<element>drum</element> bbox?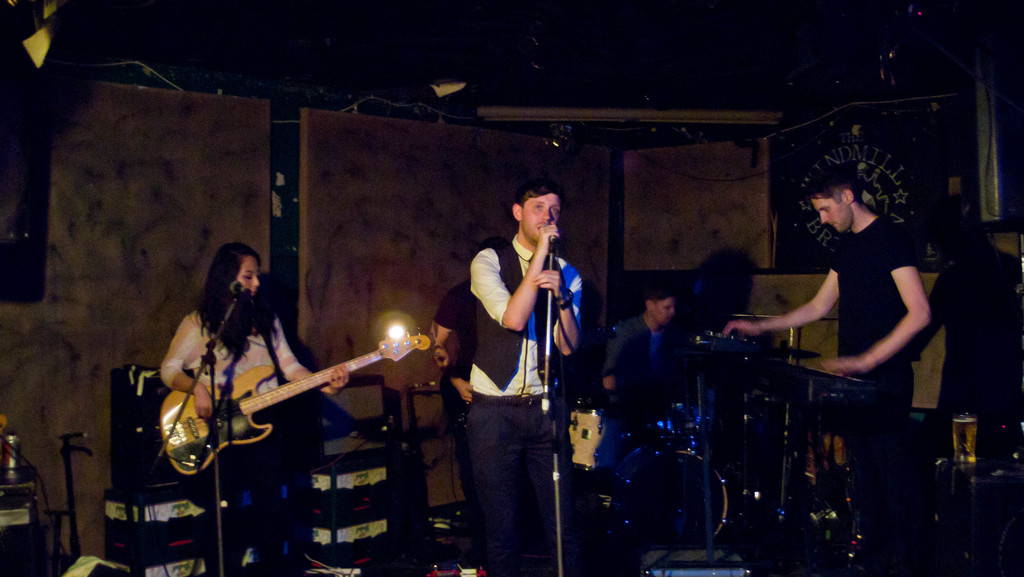
rect(610, 442, 728, 551)
